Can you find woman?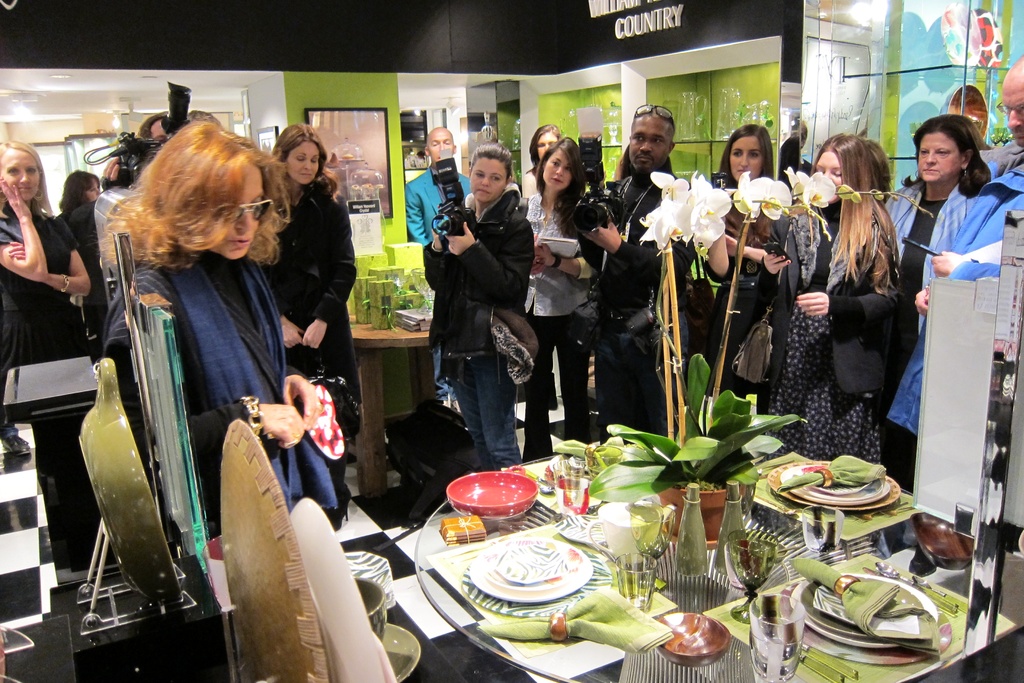
Yes, bounding box: left=521, top=123, right=559, bottom=199.
